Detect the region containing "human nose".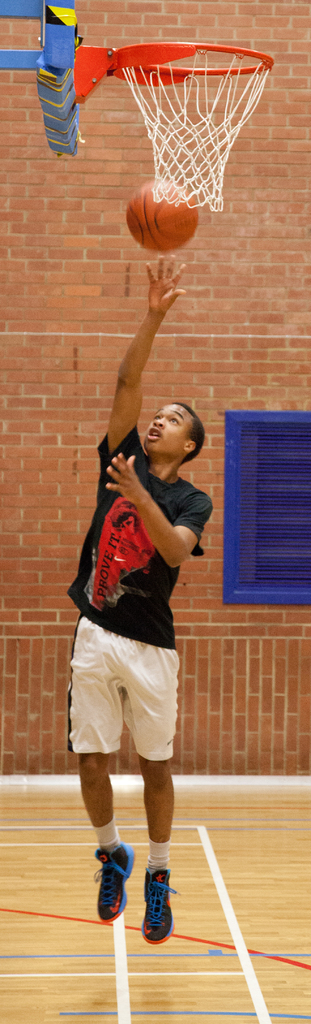
{"x1": 150, "y1": 416, "x2": 166, "y2": 427}.
